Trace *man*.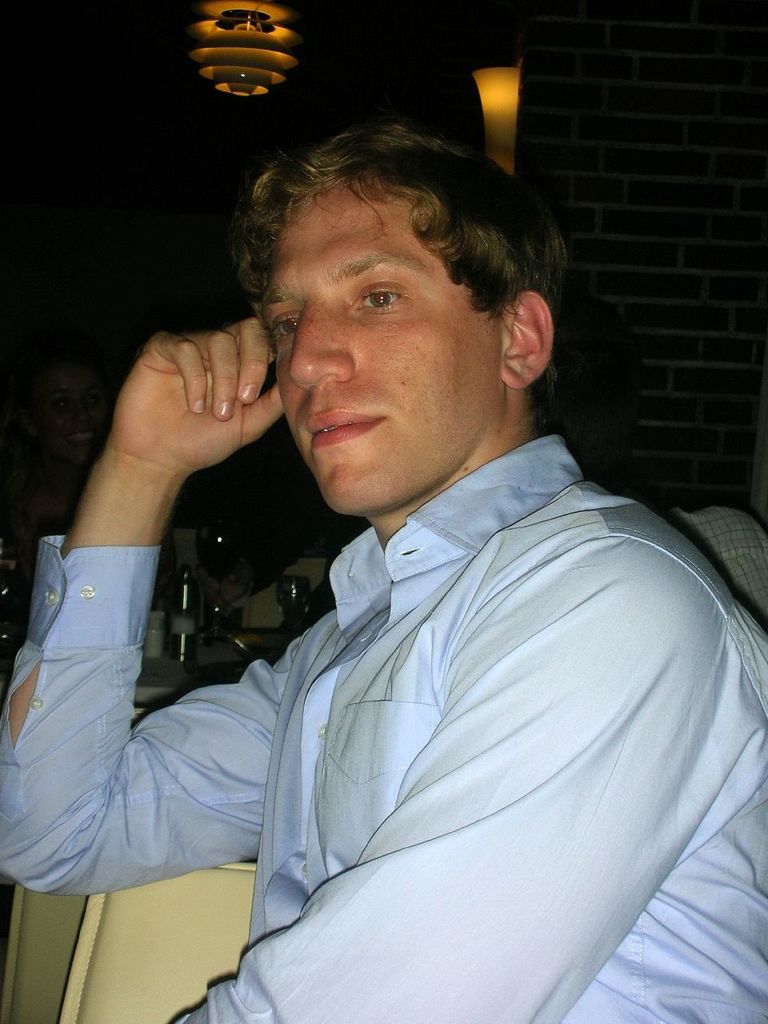
Traced to x1=50 y1=106 x2=738 y2=1008.
